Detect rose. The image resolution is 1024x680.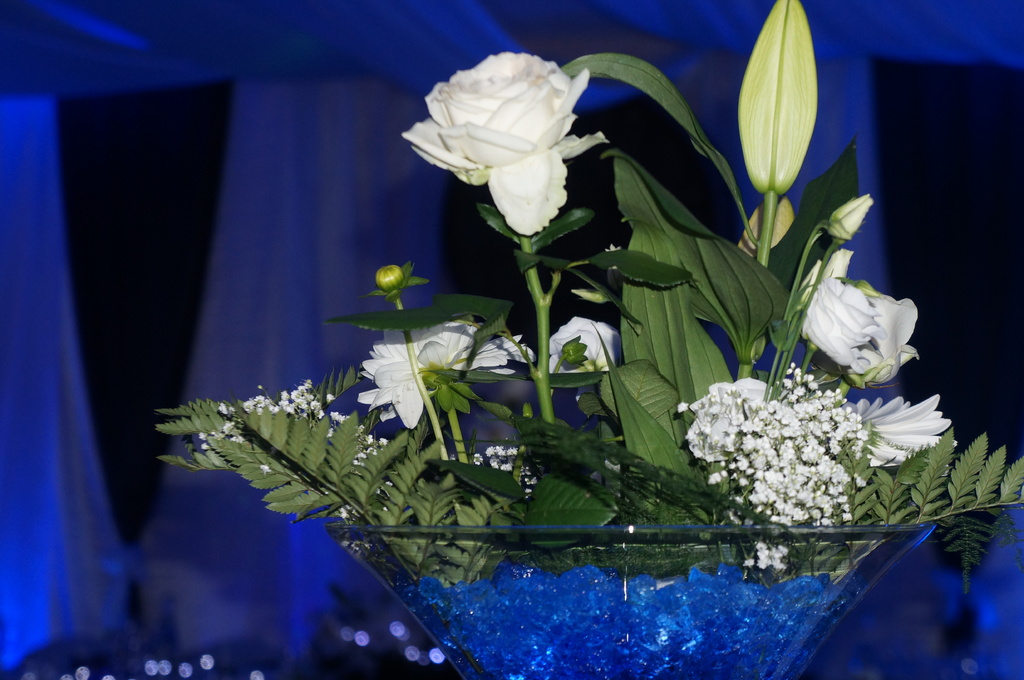
400/50/607/237.
